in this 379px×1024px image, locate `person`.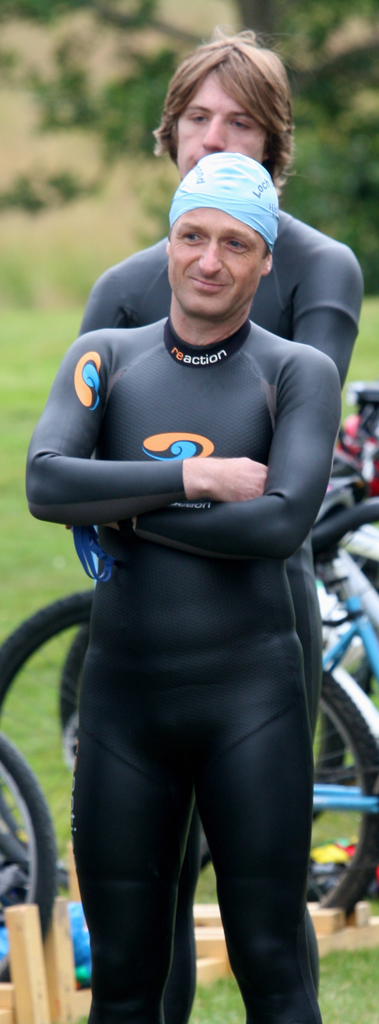
Bounding box: pyautogui.locateOnScreen(63, 31, 355, 1023).
